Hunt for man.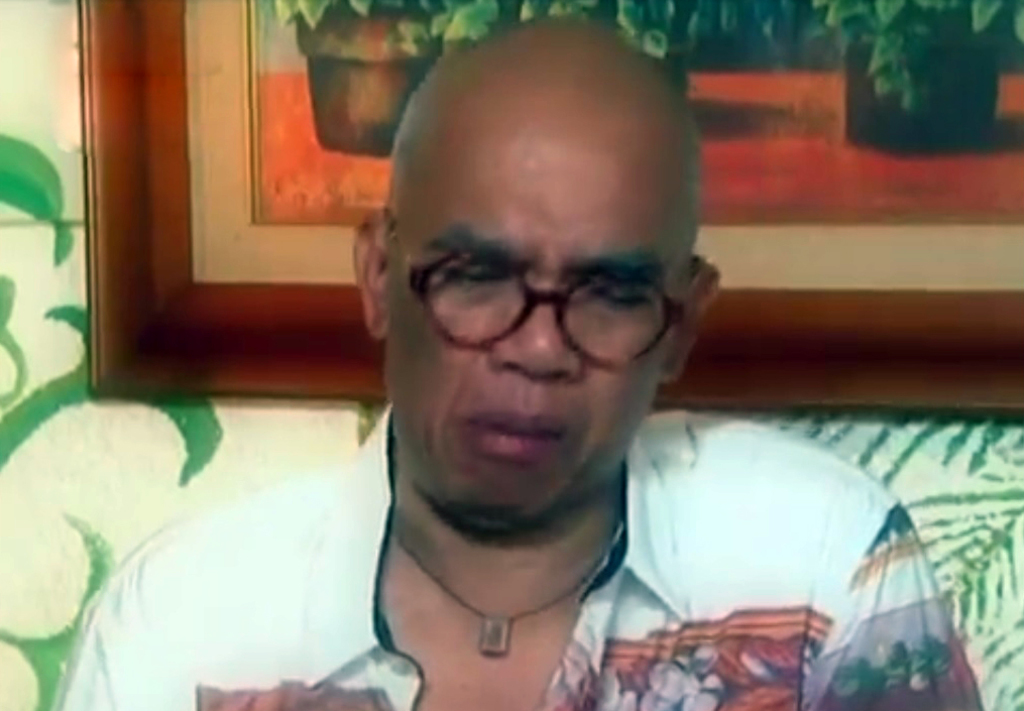
Hunted down at region(63, 14, 991, 710).
